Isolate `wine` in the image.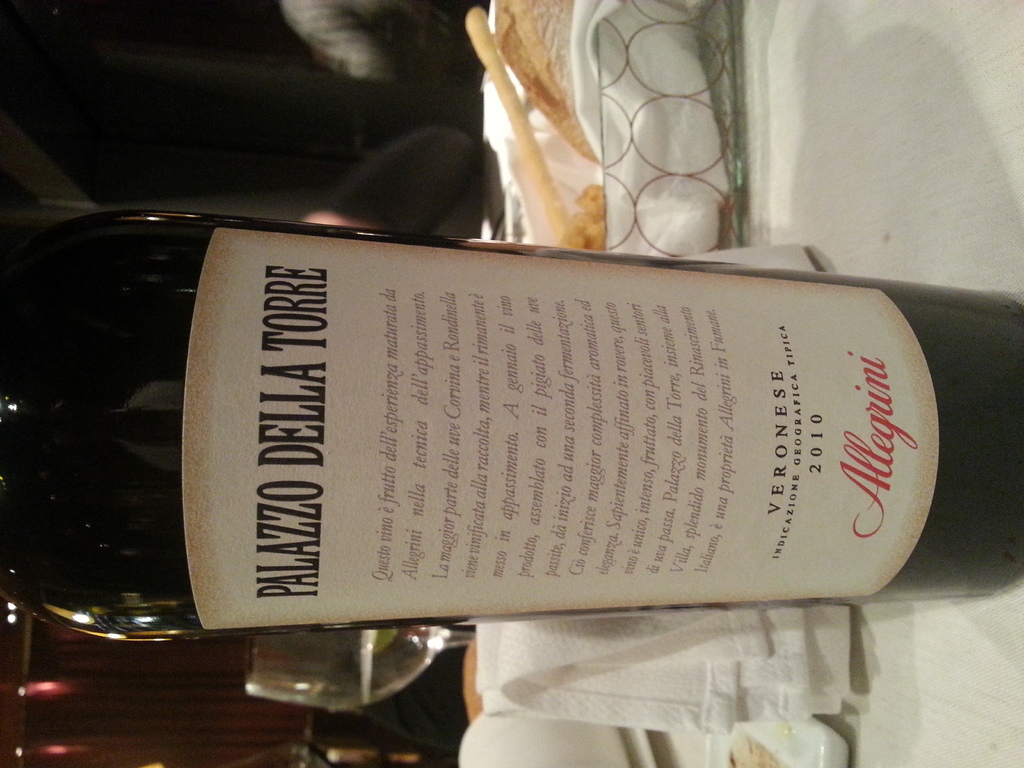
Isolated region: Rect(44, 185, 932, 634).
